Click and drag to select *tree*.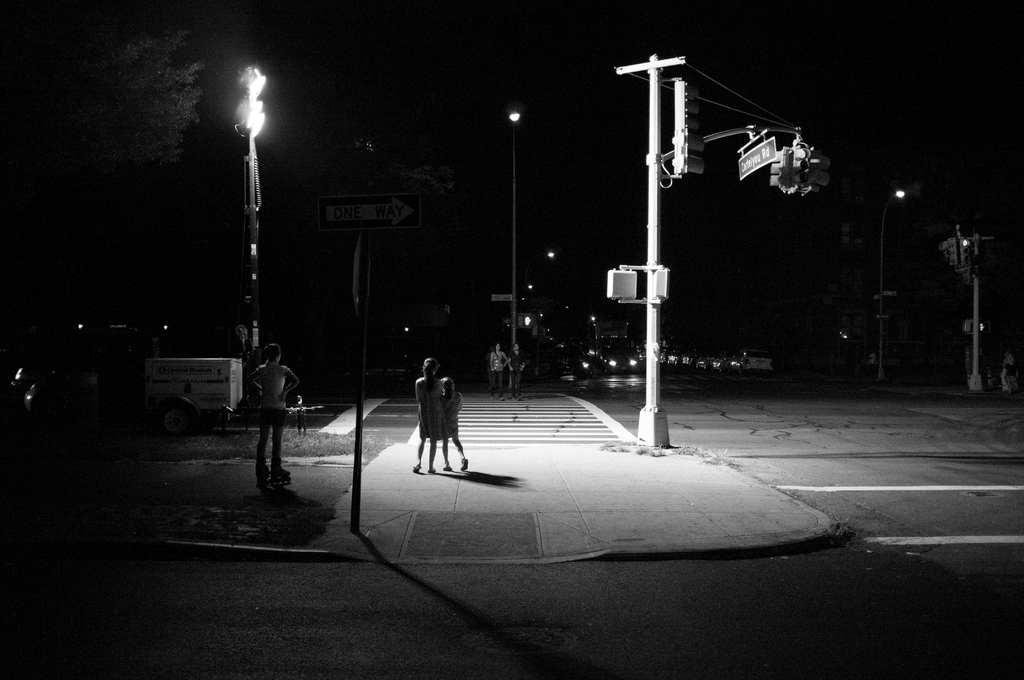
Selection: [124,26,197,177].
